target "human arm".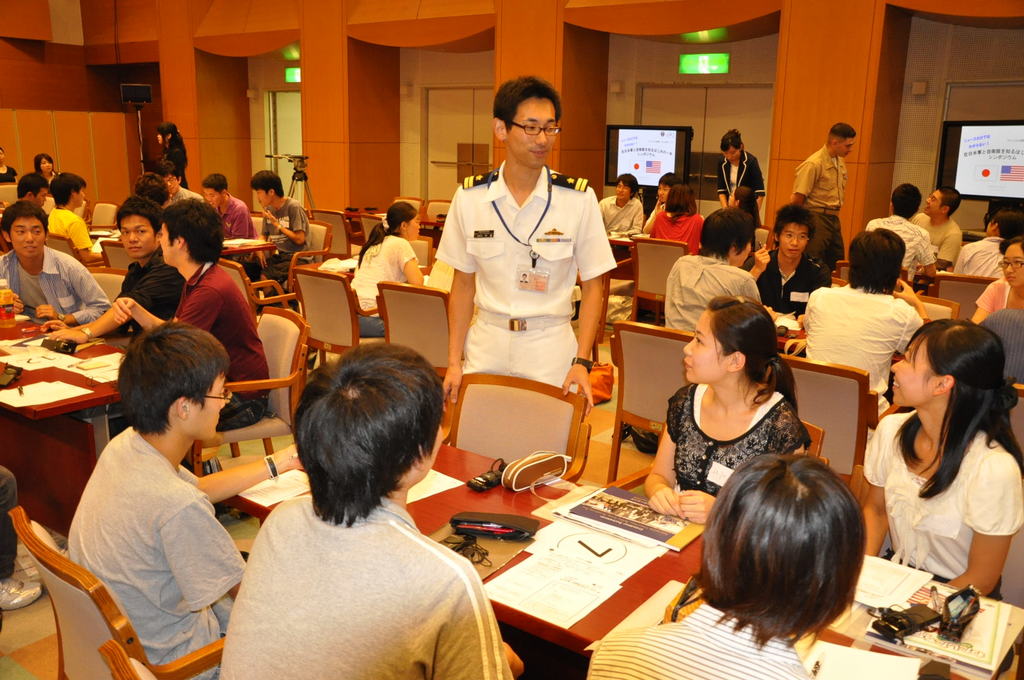
Target region: <box>260,202,312,245</box>.
